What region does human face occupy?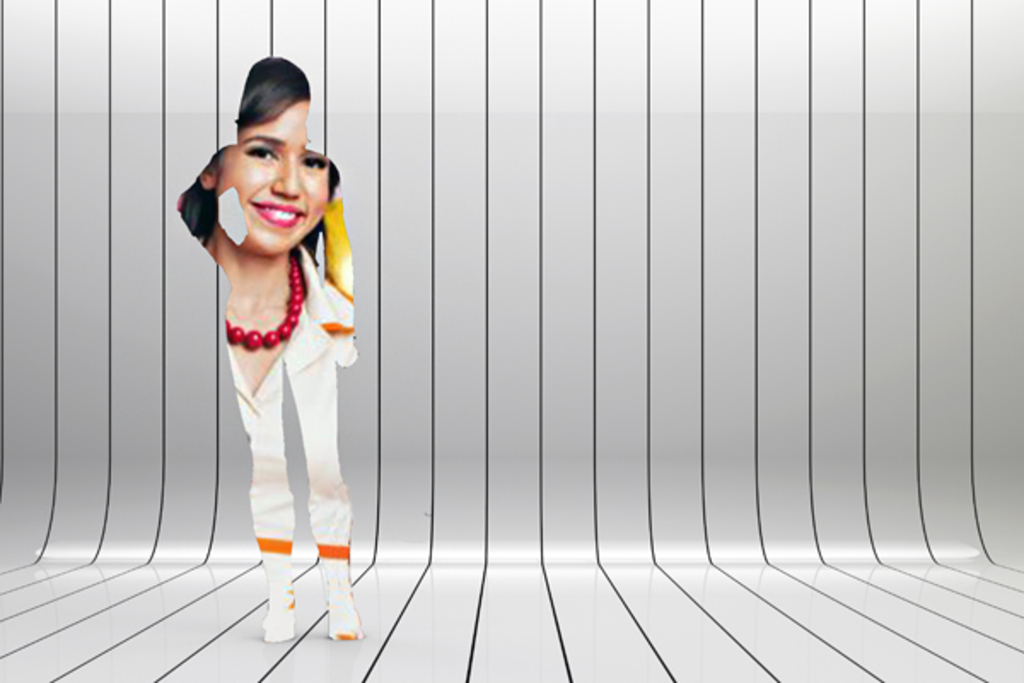
<bbox>212, 102, 331, 253</bbox>.
